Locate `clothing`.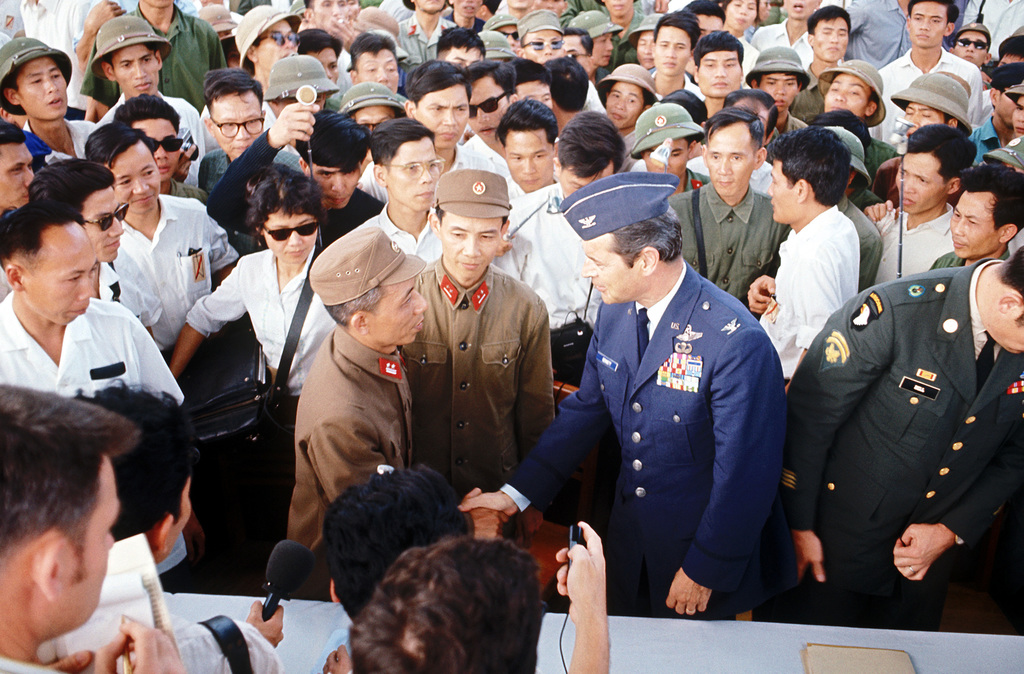
Bounding box: <region>172, 615, 287, 673</region>.
